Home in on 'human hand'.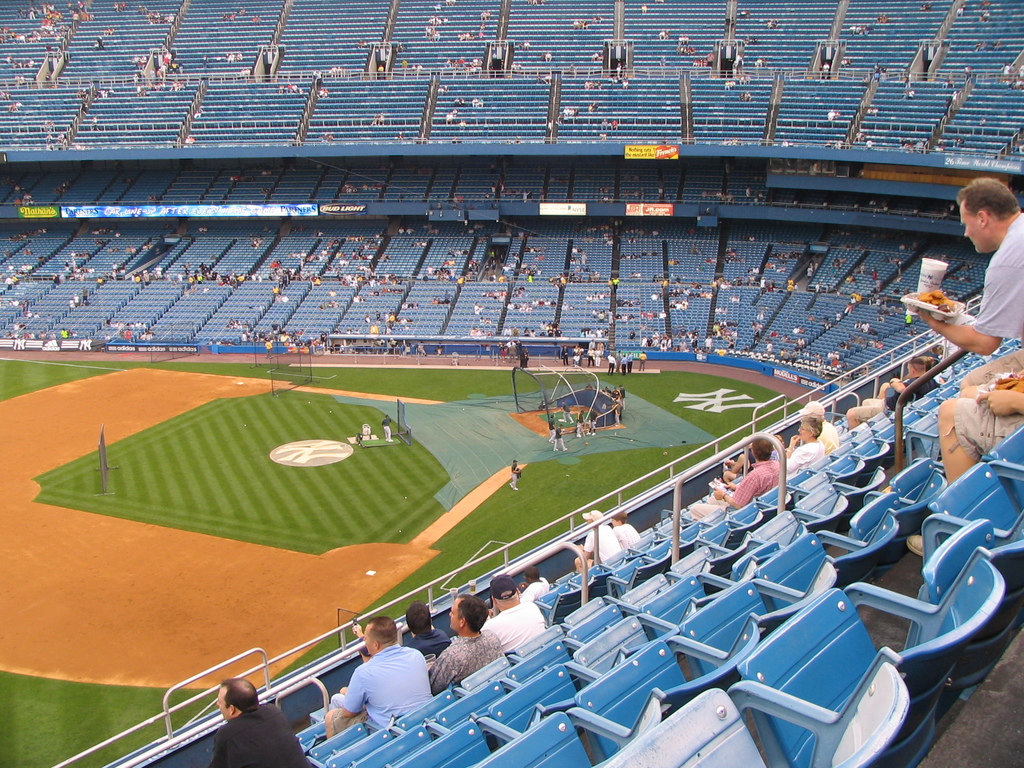
Homed in at (left=977, top=387, right=1023, bottom=418).
